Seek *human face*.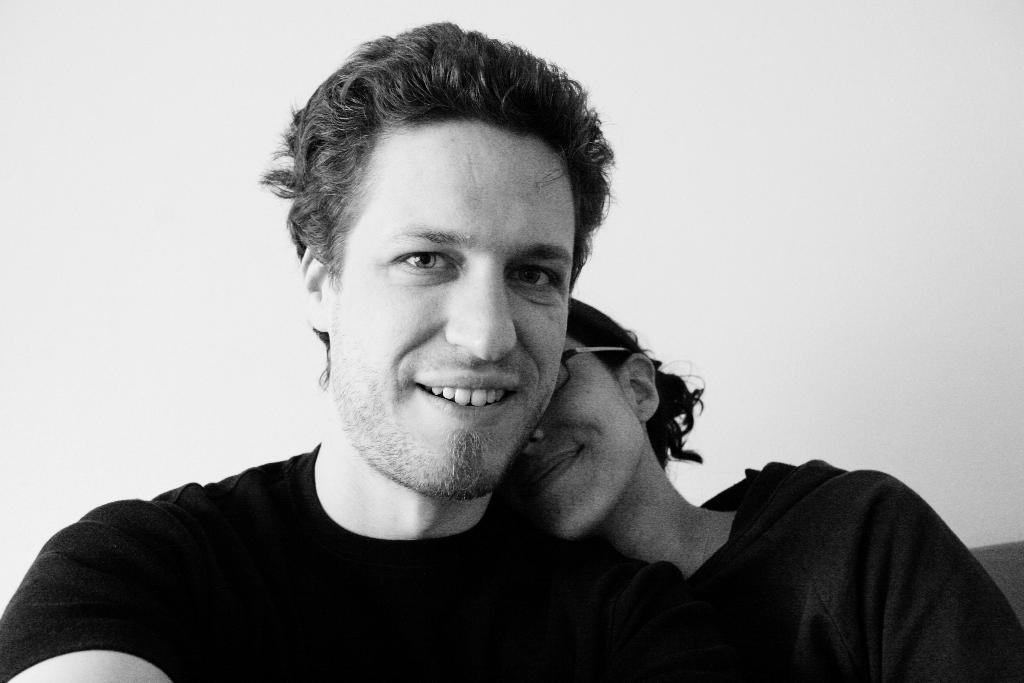
x1=327 y1=114 x2=580 y2=500.
